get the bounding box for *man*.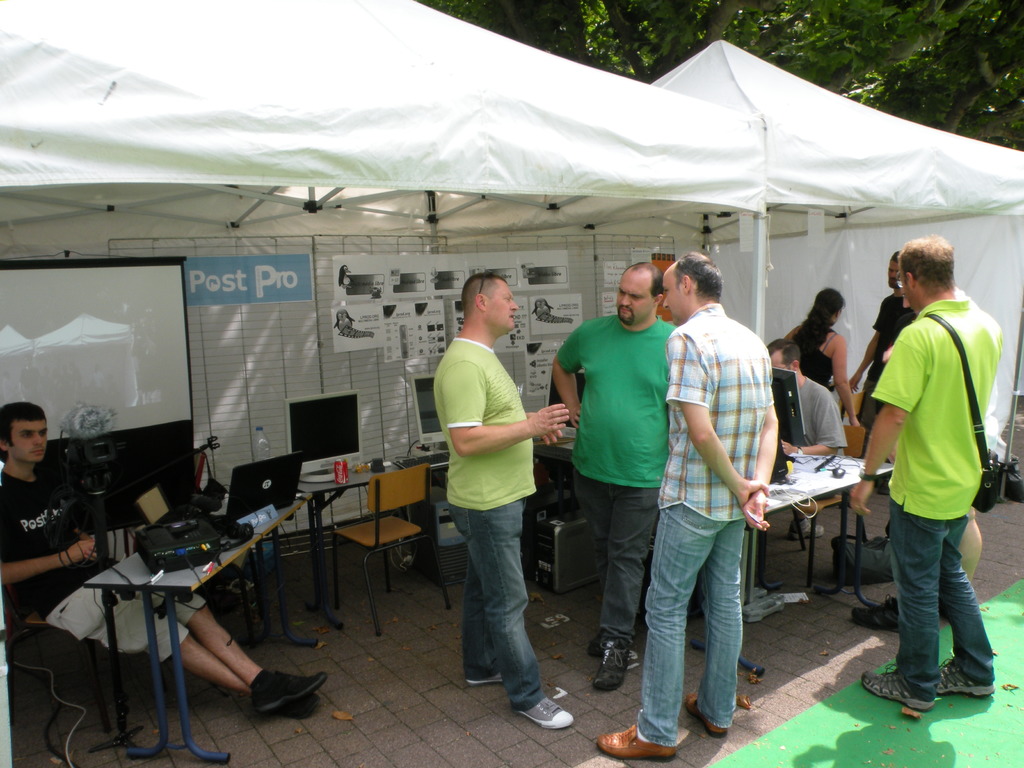
<bbox>427, 271, 573, 725</bbox>.
